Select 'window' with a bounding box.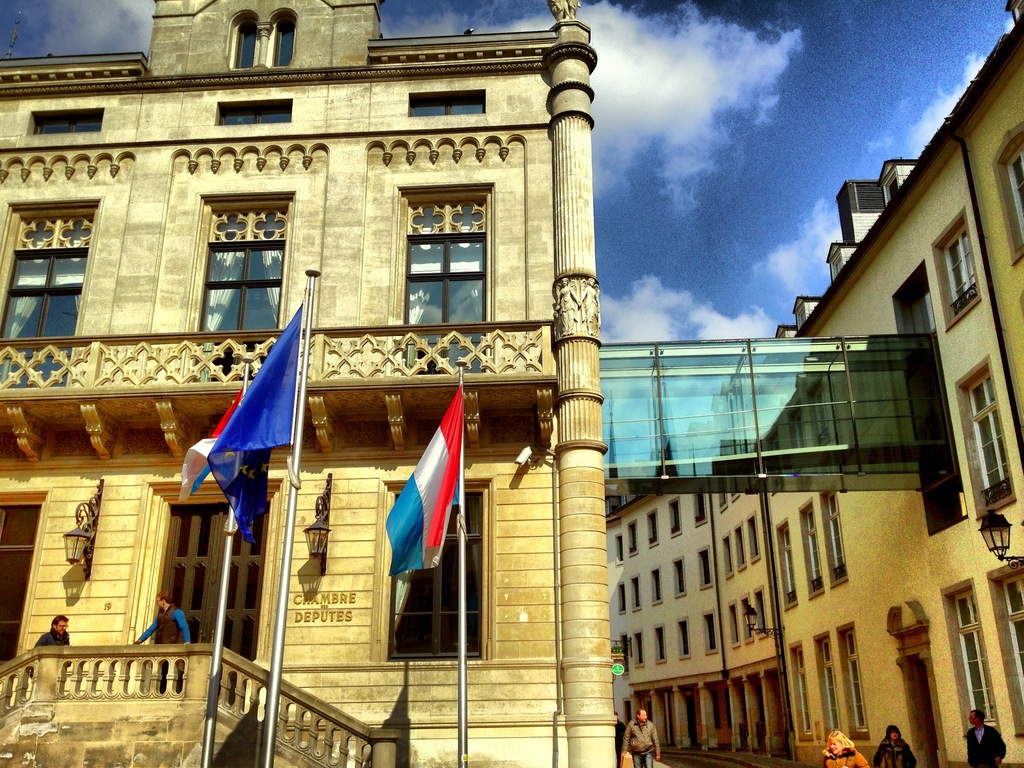
(x1=731, y1=524, x2=747, y2=568).
